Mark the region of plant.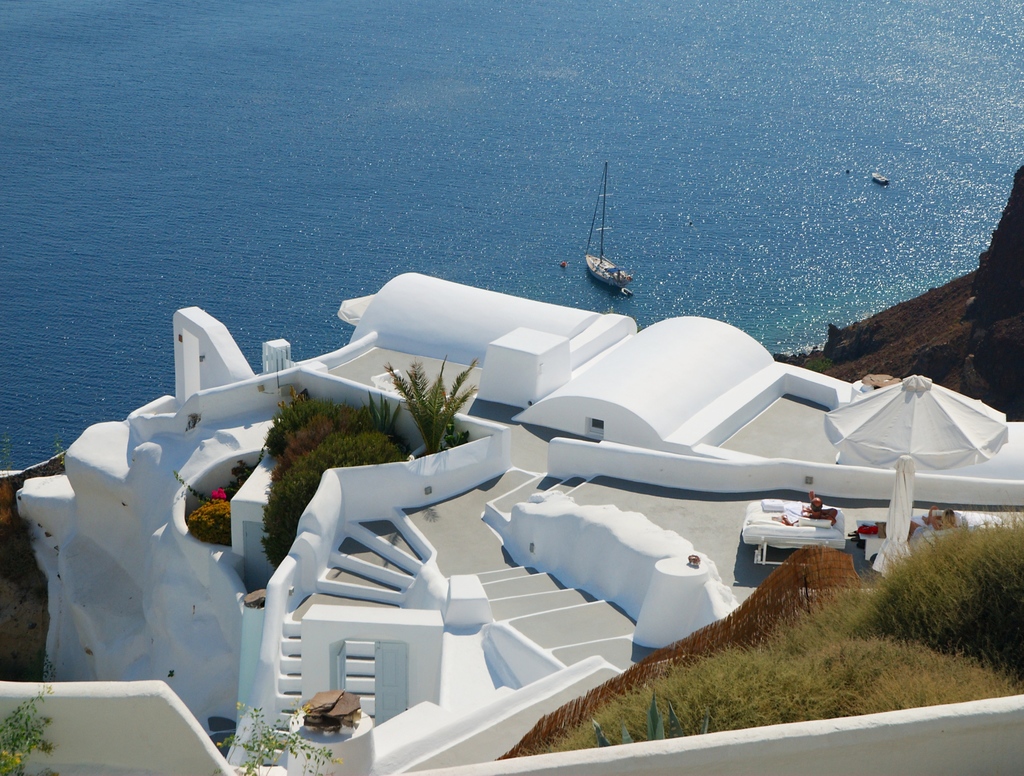
Region: {"left": 510, "top": 622, "right": 833, "bottom": 763}.
